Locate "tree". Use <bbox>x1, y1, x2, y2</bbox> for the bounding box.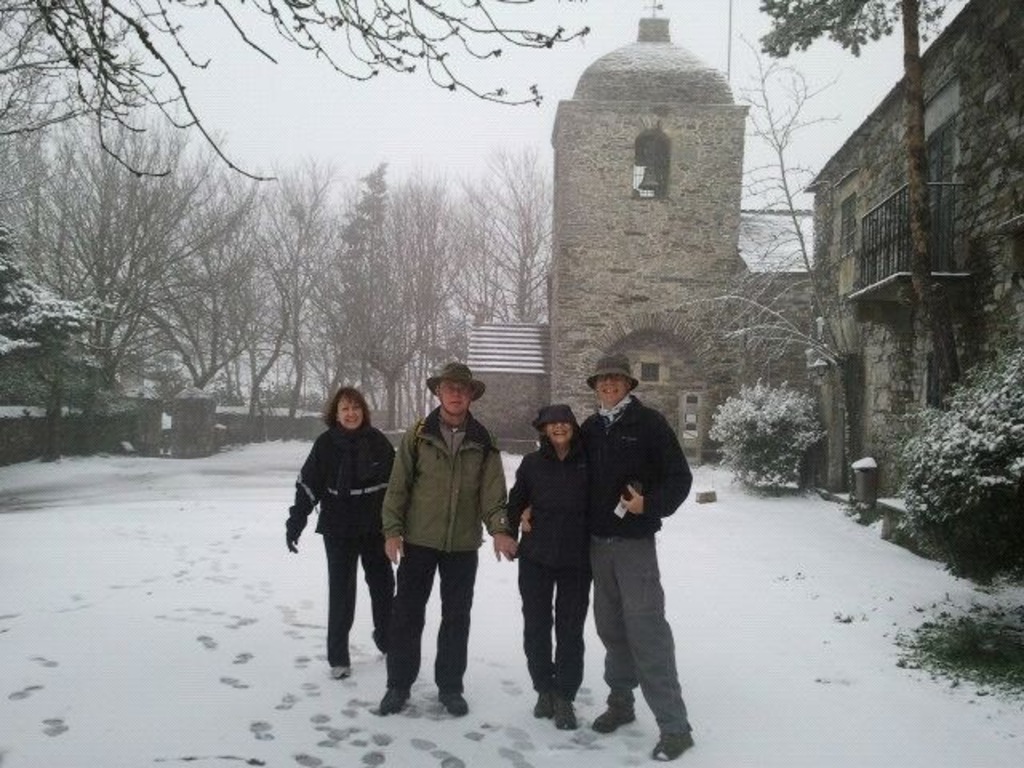
<bbox>216, 155, 341, 416</bbox>.
